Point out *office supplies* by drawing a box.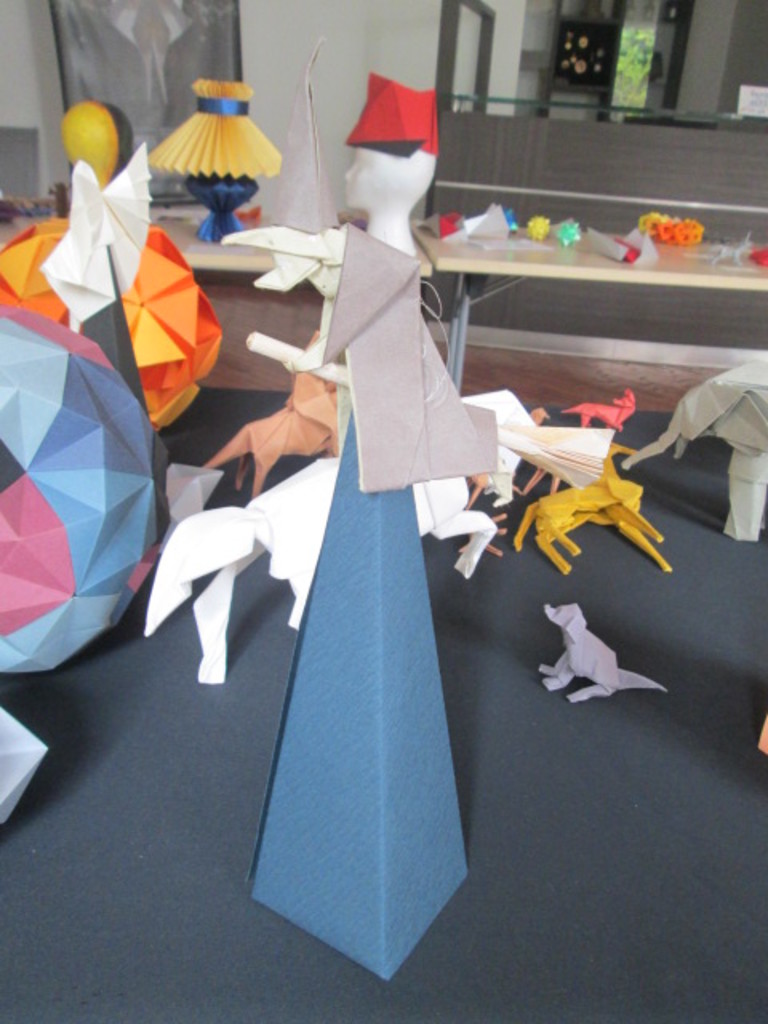
(x1=338, y1=67, x2=437, y2=242).
